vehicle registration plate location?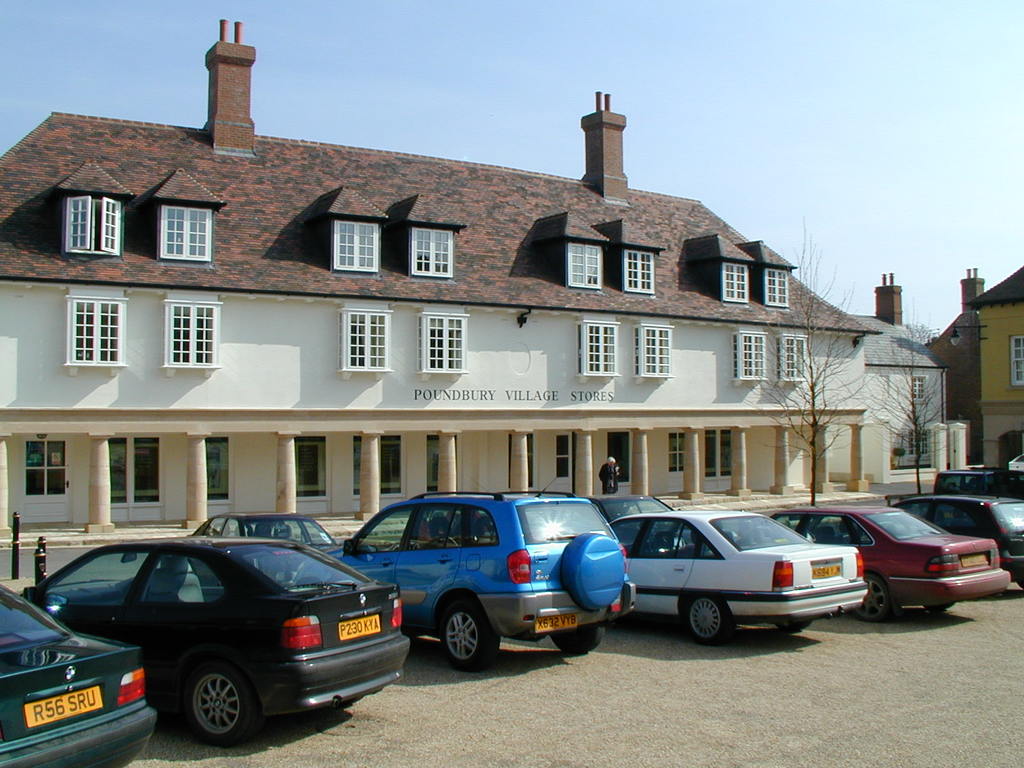
25/687/102/727
